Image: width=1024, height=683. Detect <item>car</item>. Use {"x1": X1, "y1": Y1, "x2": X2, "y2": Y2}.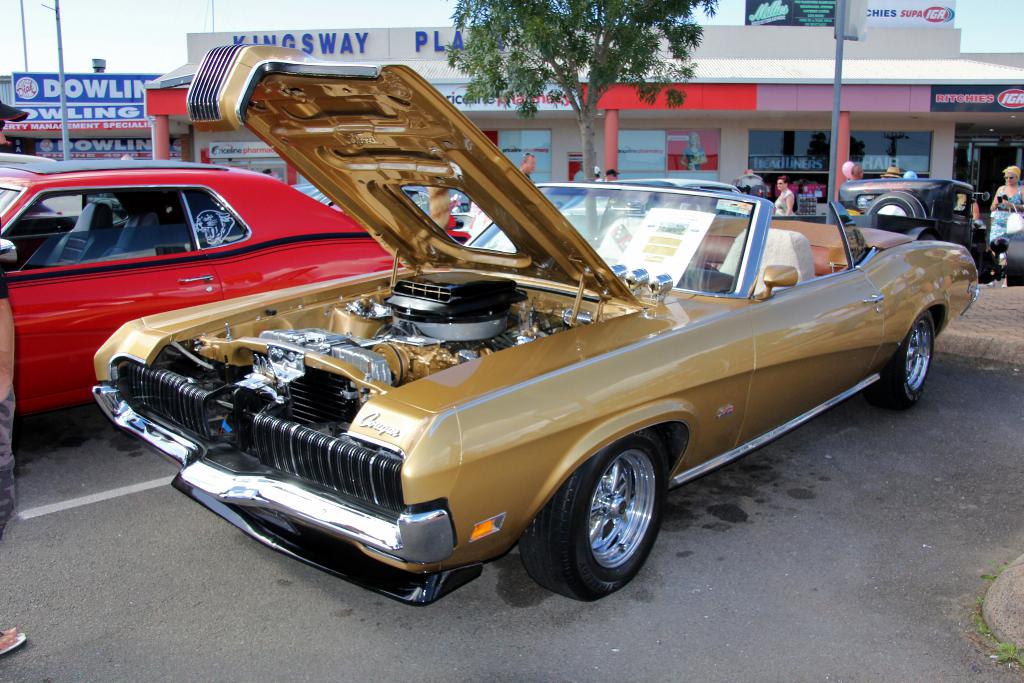
{"x1": 0, "y1": 154, "x2": 472, "y2": 418}.
